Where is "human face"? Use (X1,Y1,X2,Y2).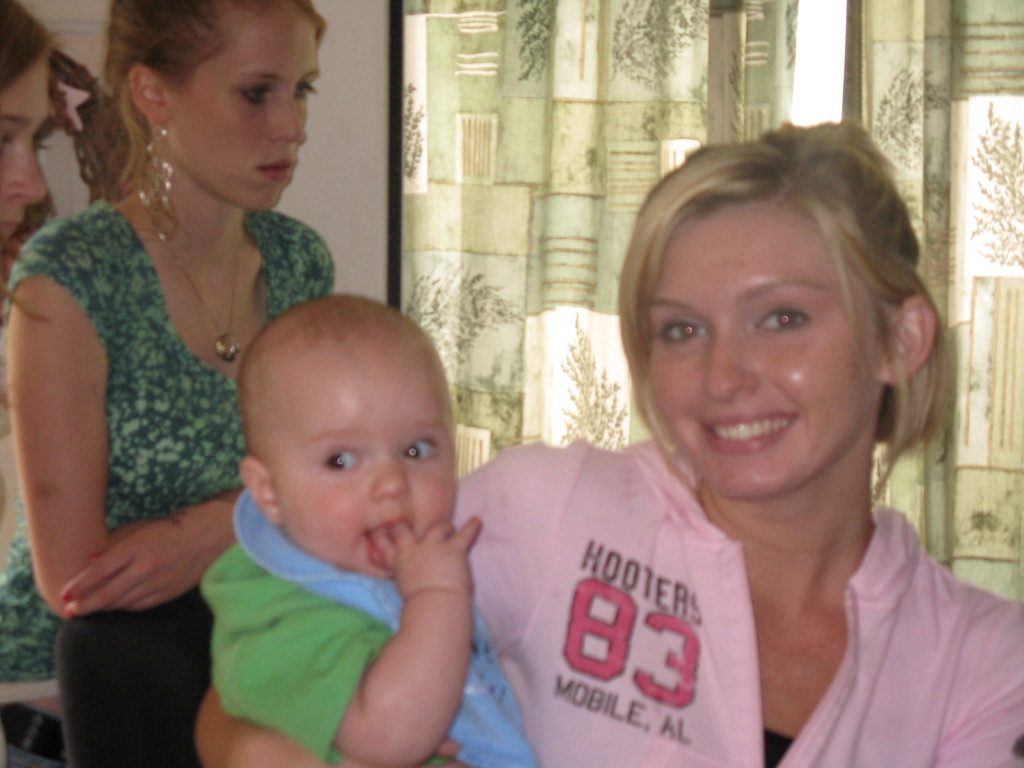
(648,201,888,500).
